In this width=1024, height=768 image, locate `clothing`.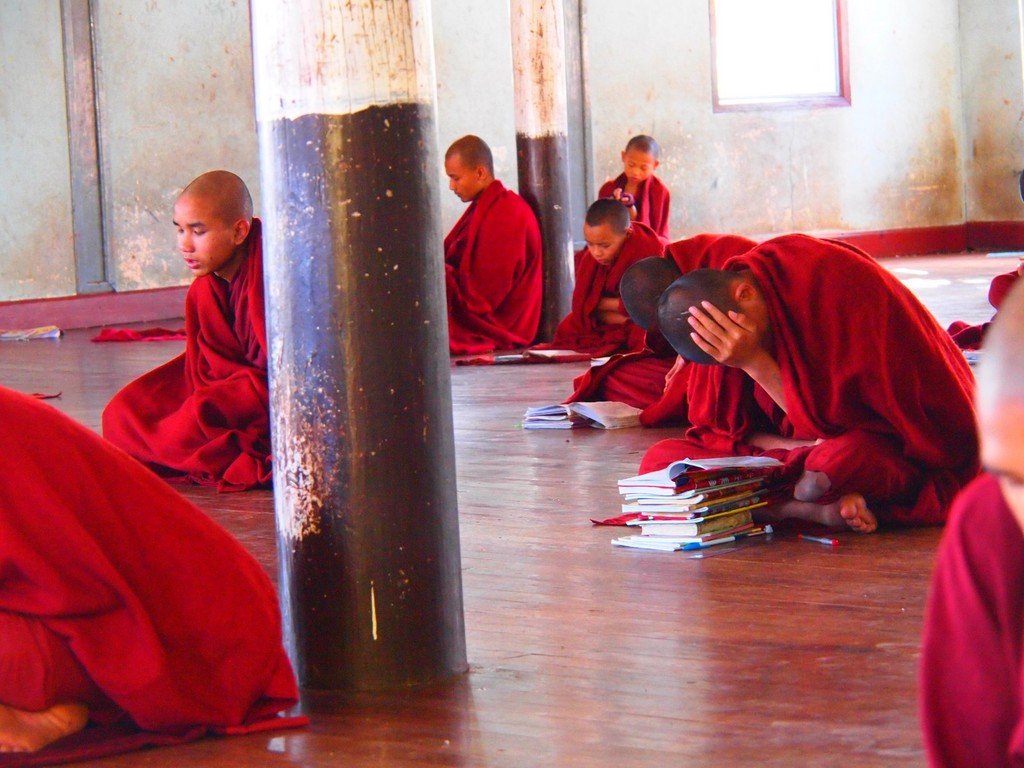
Bounding box: bbox=(435, 181, 542, 366).
